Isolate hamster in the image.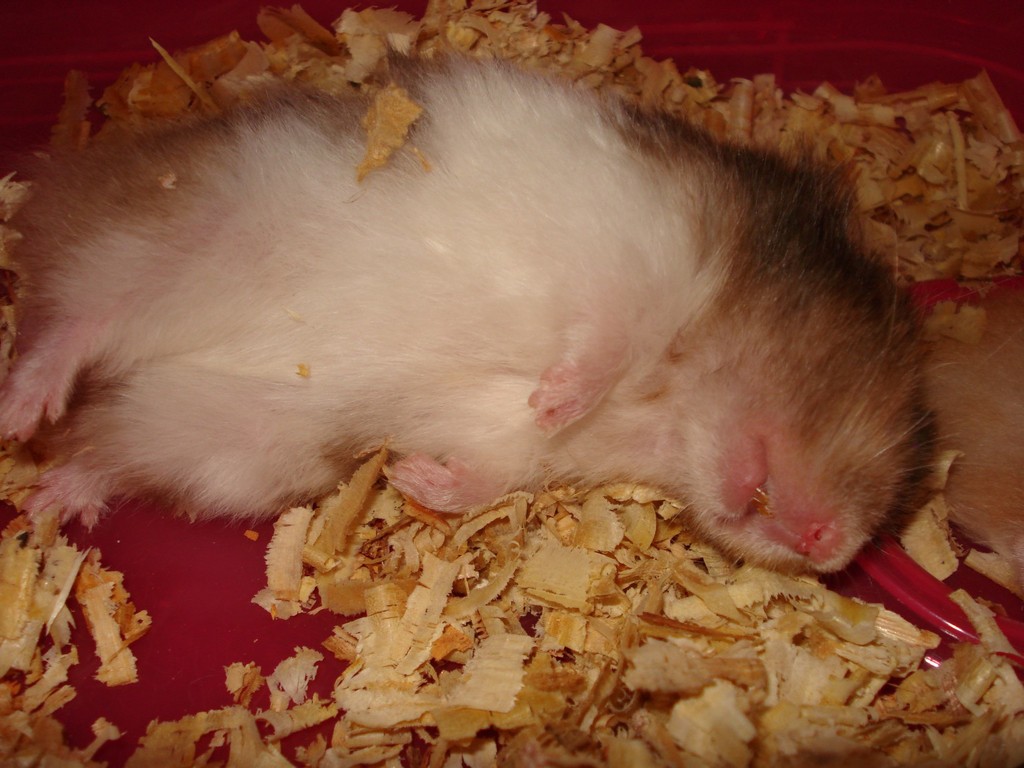
Isolated region: (0,46,1013,571).
